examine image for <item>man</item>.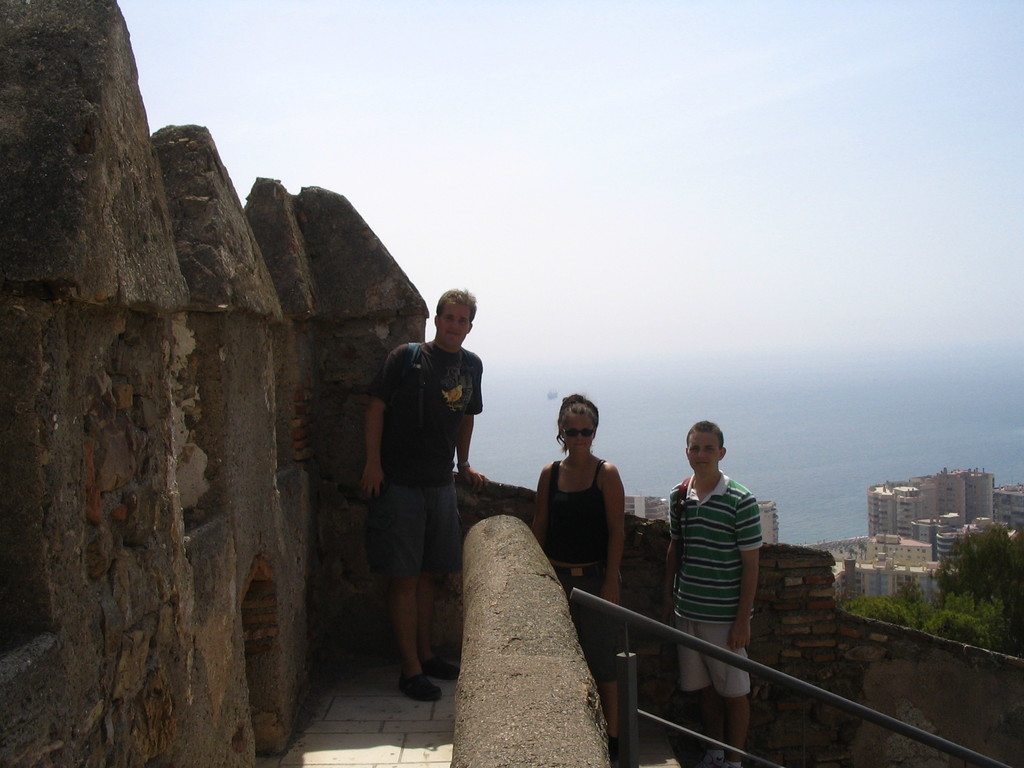
Examination result: <bbox>627, 413, 771, 759</bbox>.
